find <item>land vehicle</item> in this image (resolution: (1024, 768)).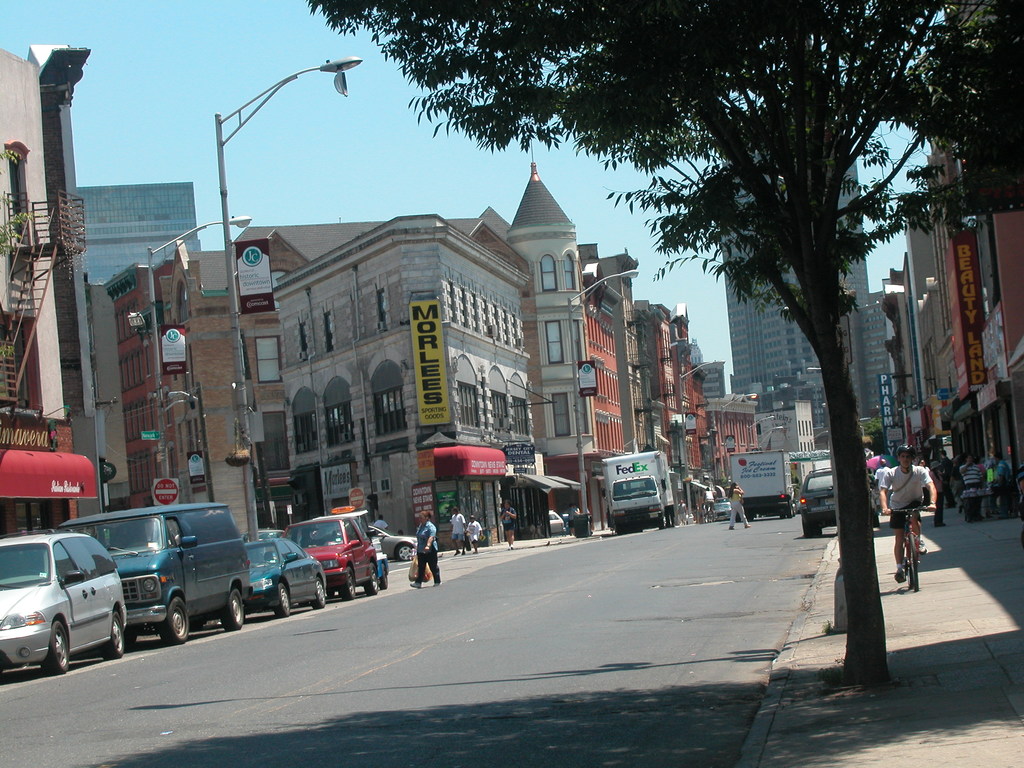
<region>0, 534, 128, 675</region>.
